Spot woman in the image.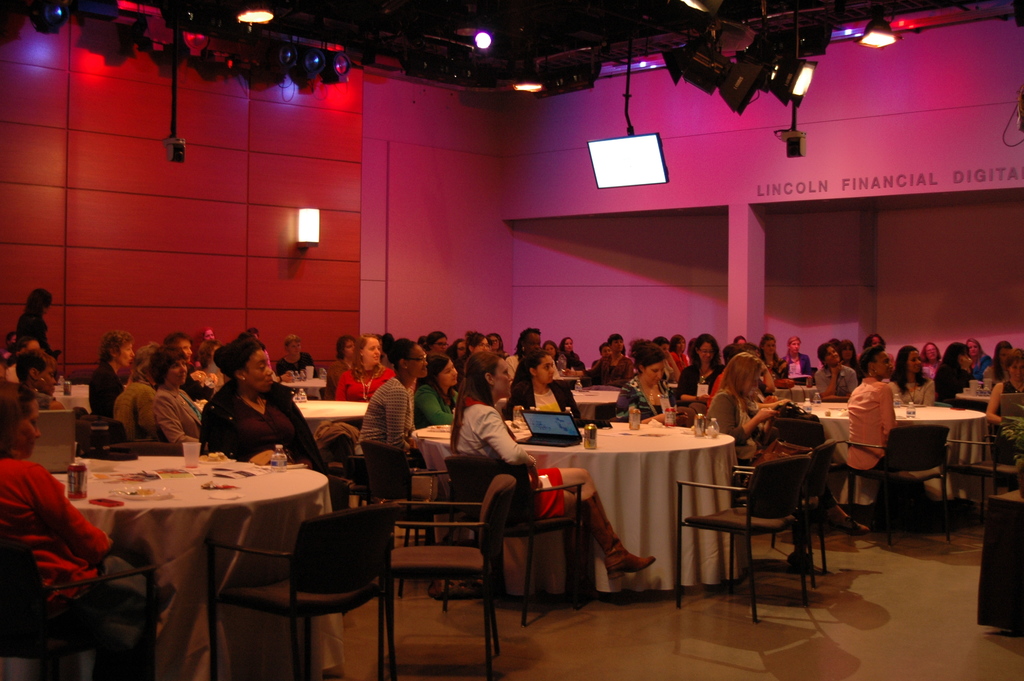
woman found at bbox=[780, 332, 810, 382].
